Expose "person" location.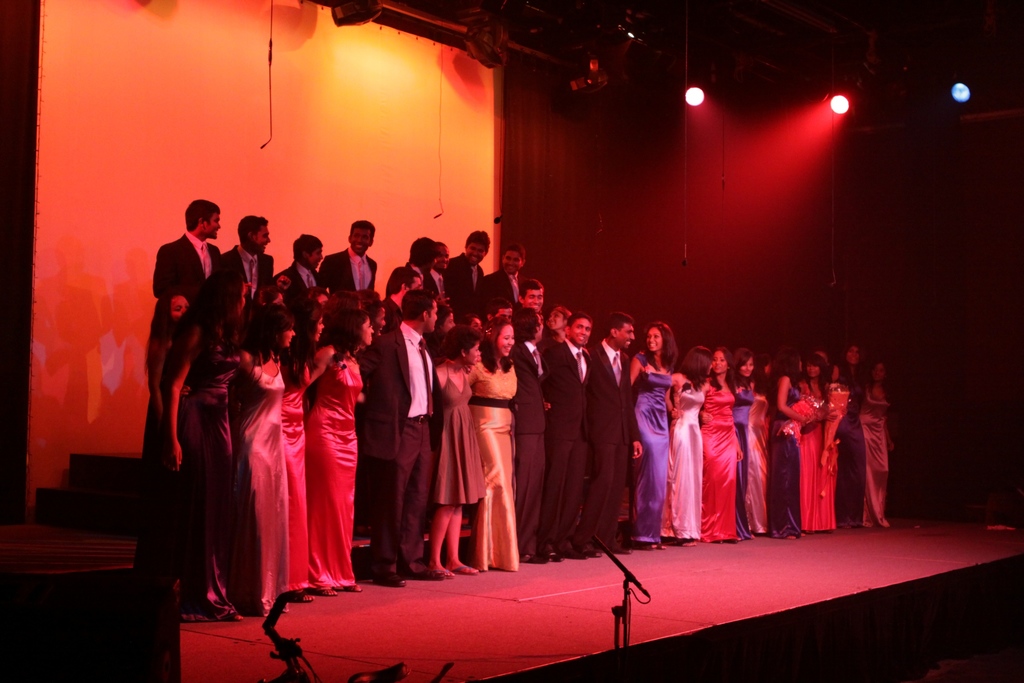
Exposed at bbox(732, 353, 759, 536).
